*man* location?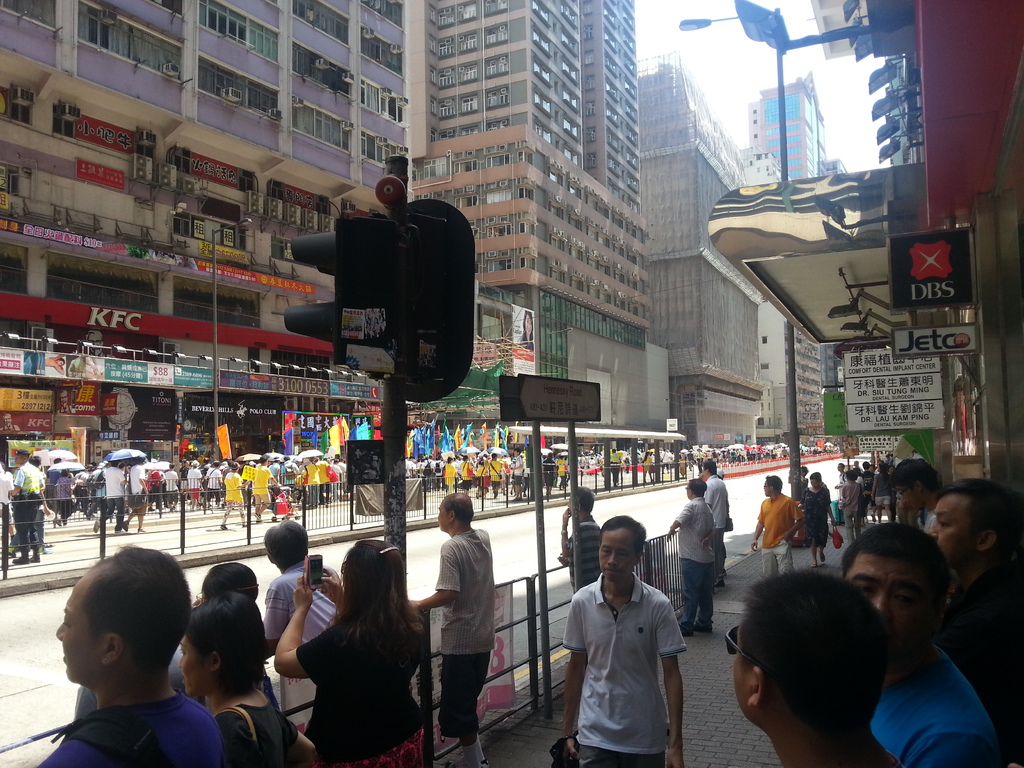
x1=120 y1=452 x2=150 y2=536
